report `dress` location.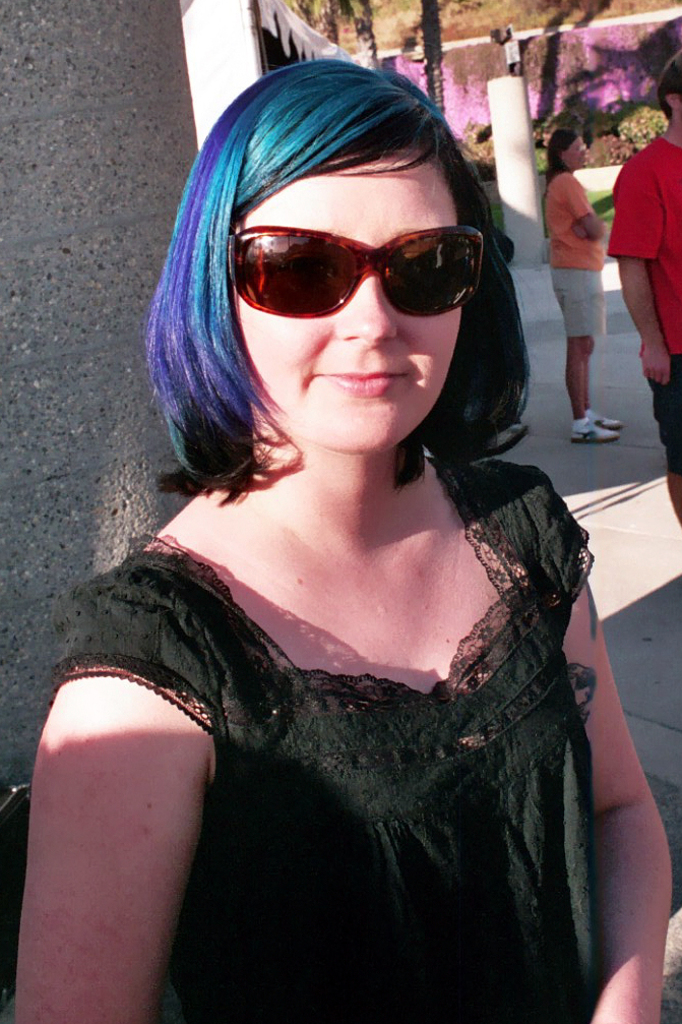
Report: 50:464:596:1023.
